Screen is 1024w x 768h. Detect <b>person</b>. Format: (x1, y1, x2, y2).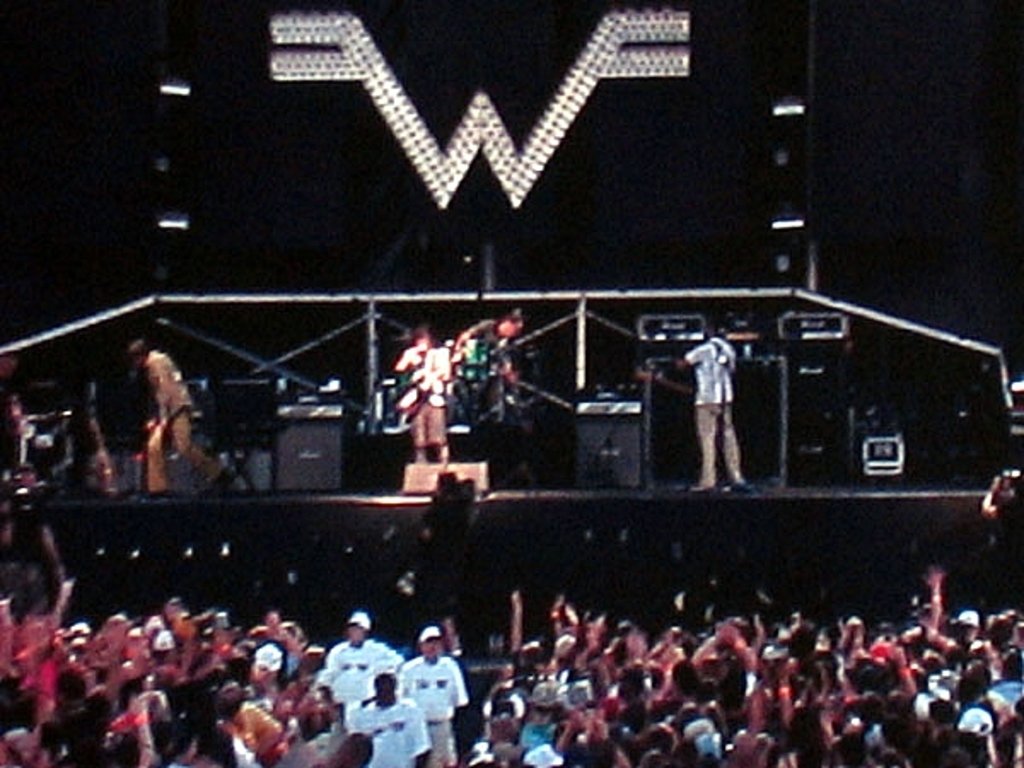
(674, 316, 754, 493).
